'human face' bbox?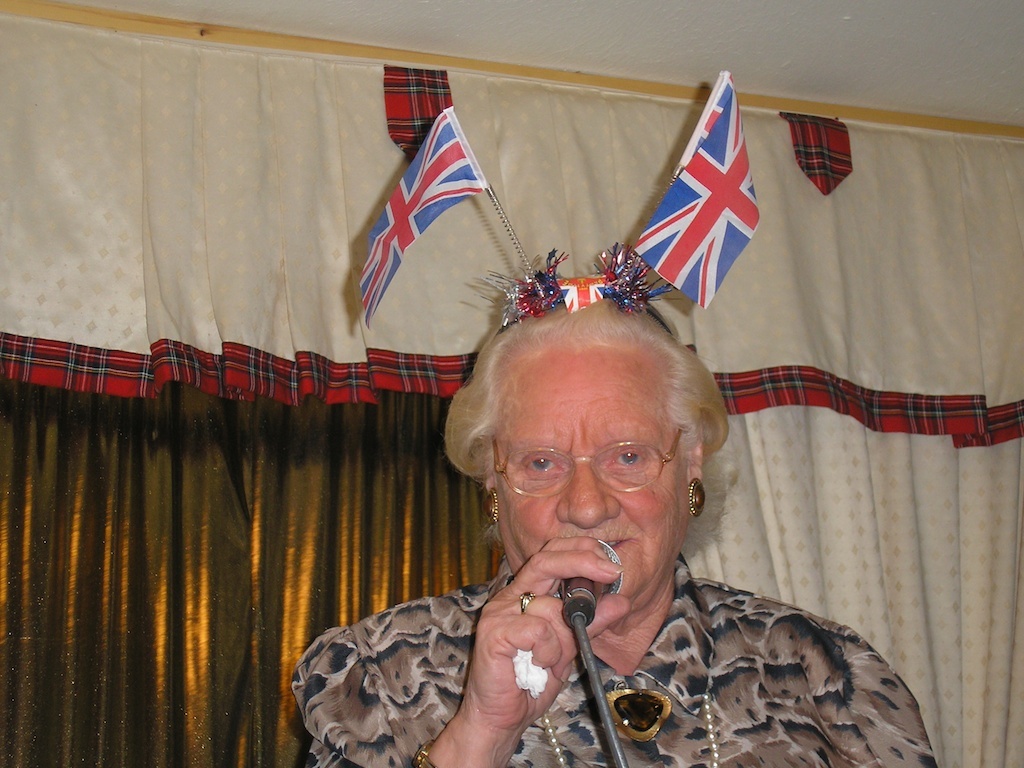
bbox=(493, 344, 691, 598)
